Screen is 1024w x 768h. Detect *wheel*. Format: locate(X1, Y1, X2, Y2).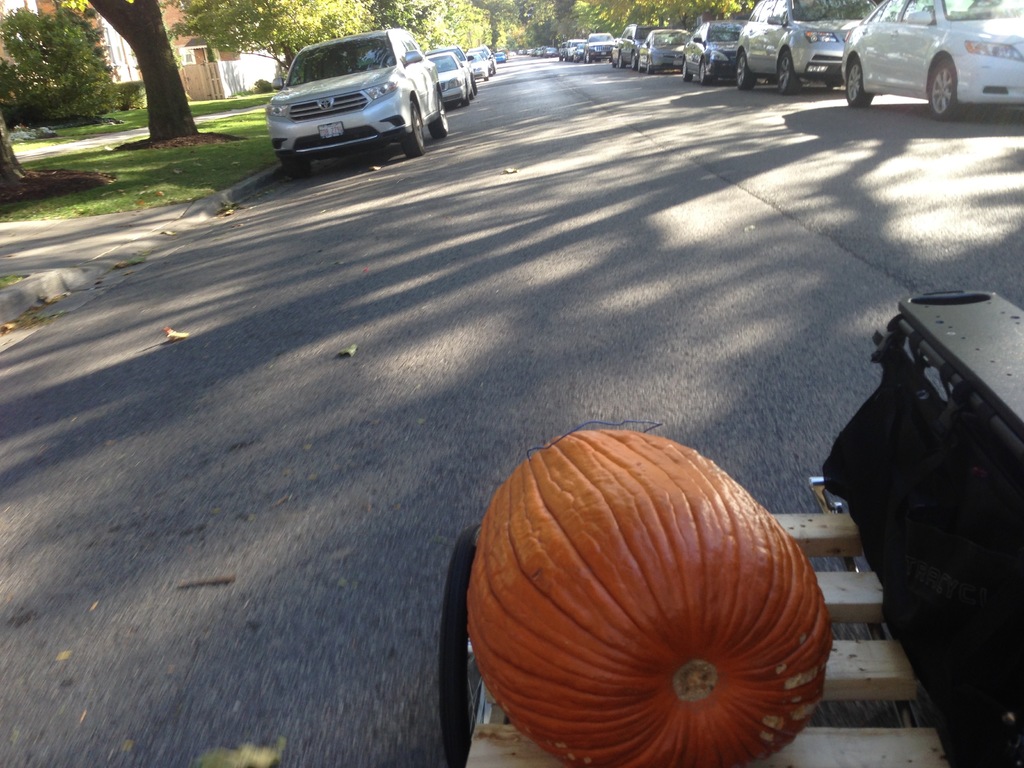
locate(682, 60, 692, 80).
